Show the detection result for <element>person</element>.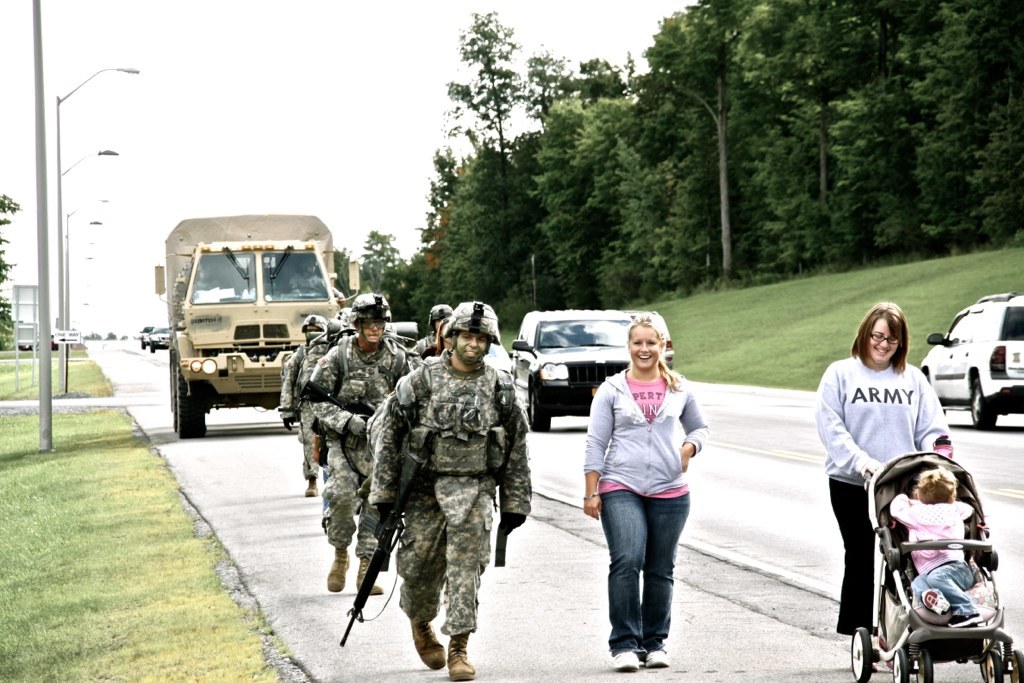
box(886, 477, 975, 575).
